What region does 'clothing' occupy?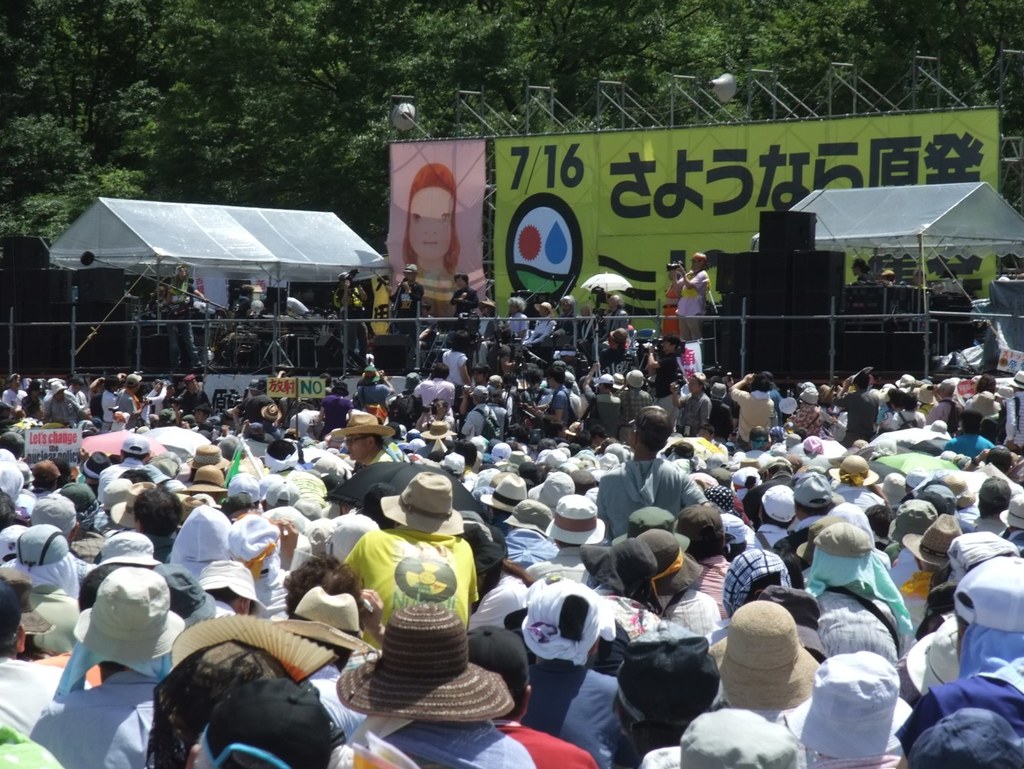
{"x1": 229, "y1": 390, "x2": 267, "y2": 419}.
